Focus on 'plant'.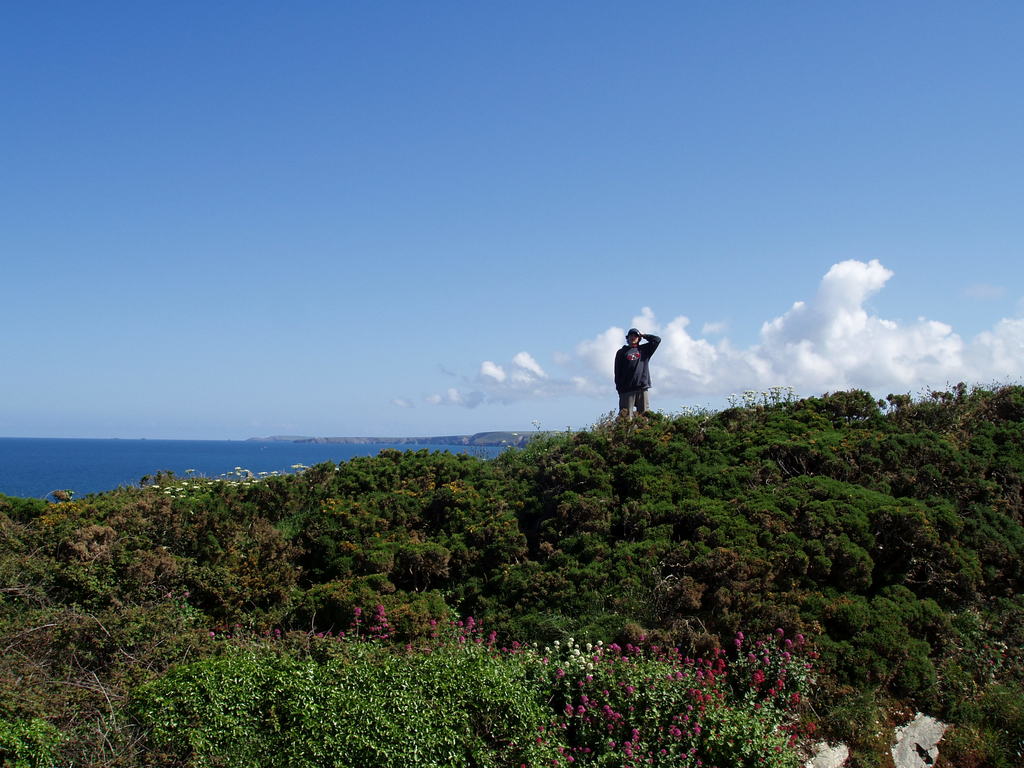
Focused at rect(846, 632, 891, 683).
